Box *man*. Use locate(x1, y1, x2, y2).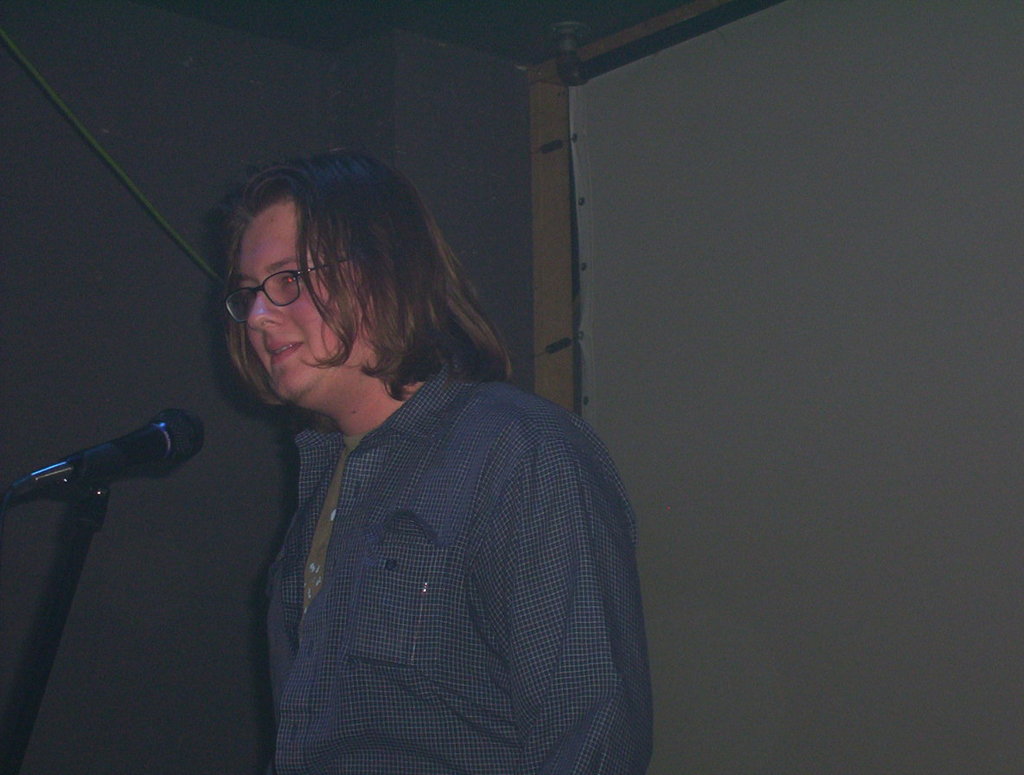
locate(210, 202, 666, 774).
